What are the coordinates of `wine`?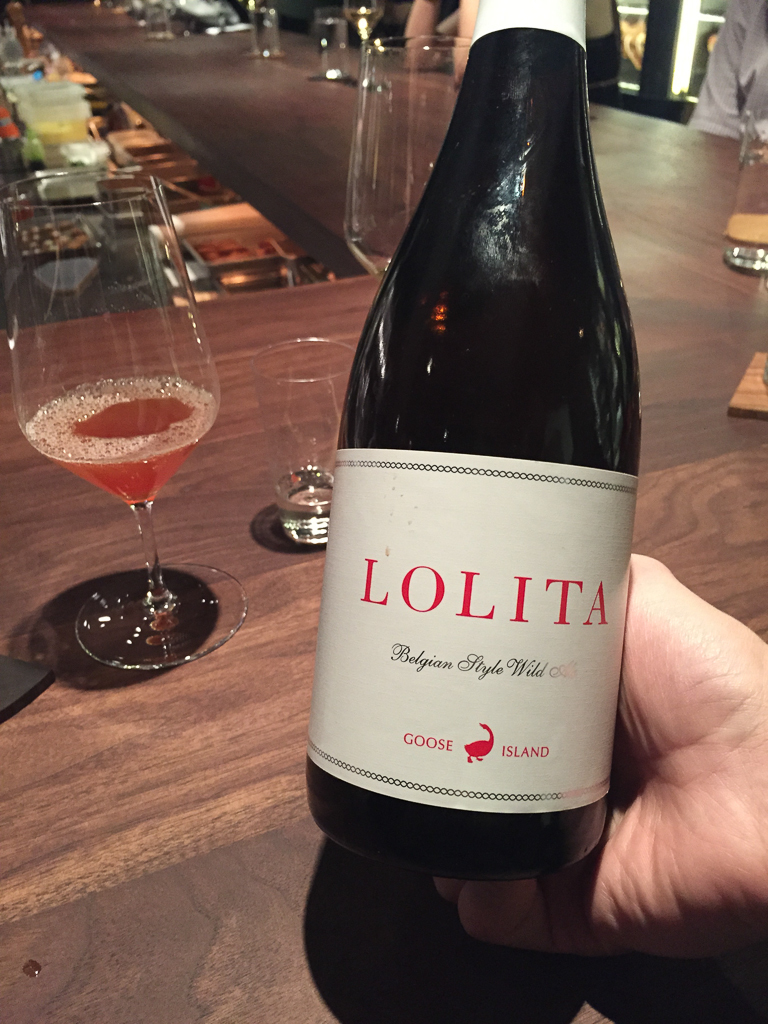
region(303, 0, 638, 886).
